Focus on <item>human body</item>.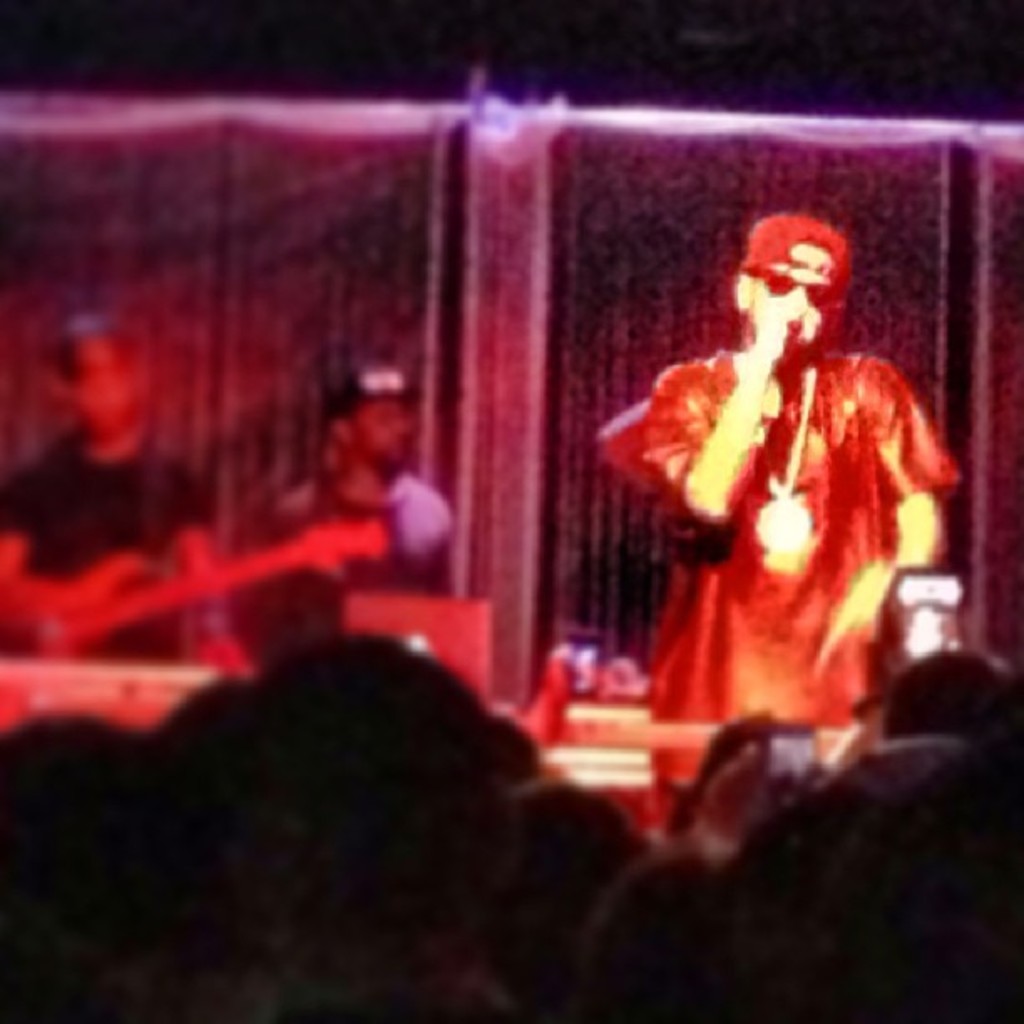
Focused at detection(616, 206, 949, 800).
